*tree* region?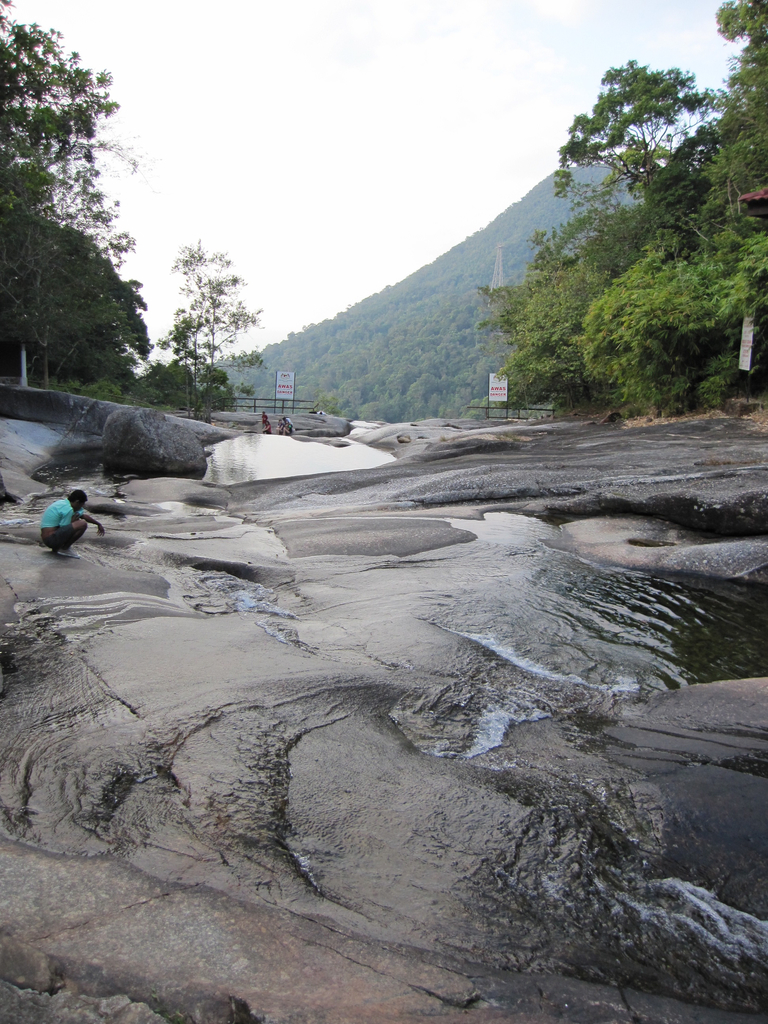
crop(26, 192, 161, 385)
